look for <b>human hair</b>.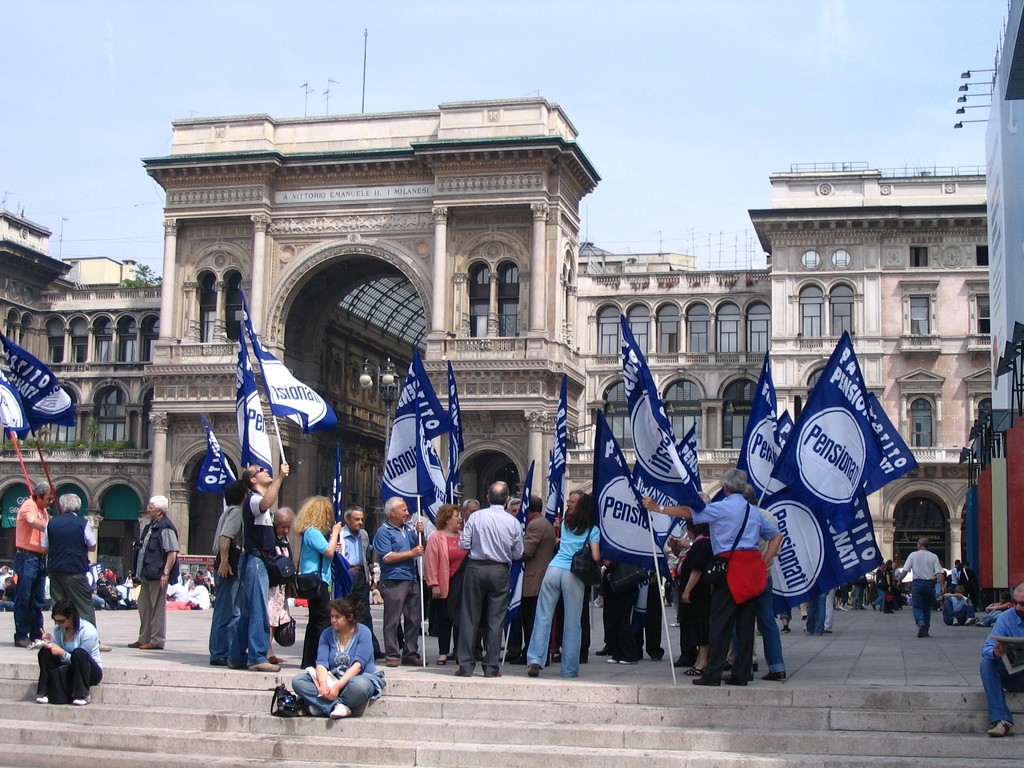
Found: 5, 564, 10, 569.
